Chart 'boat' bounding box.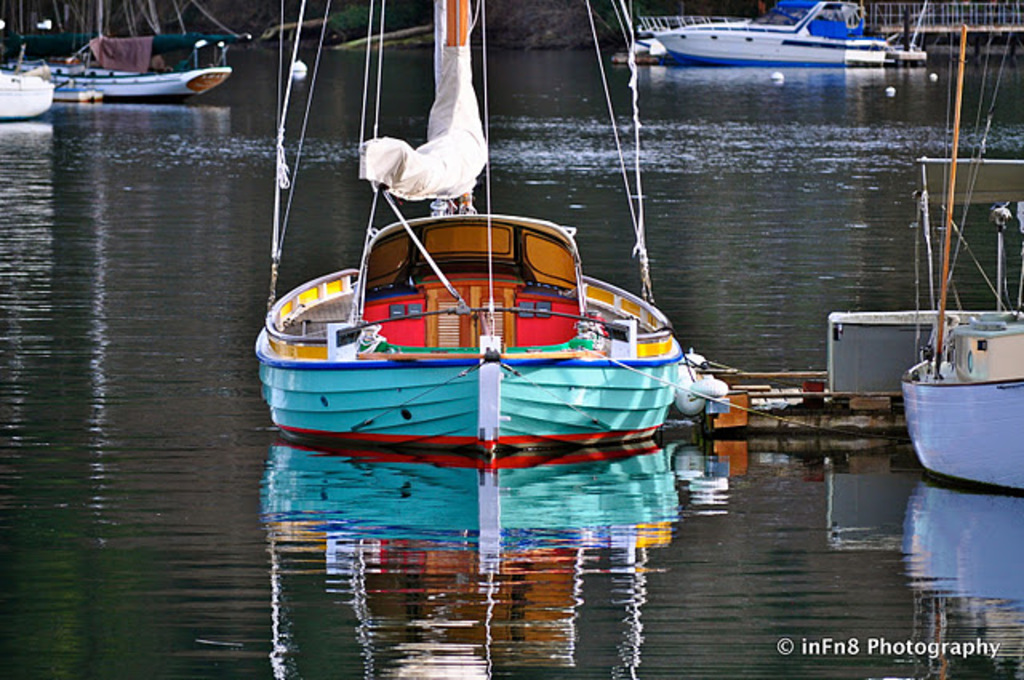
Charted: 10, 0, 232, 104.
